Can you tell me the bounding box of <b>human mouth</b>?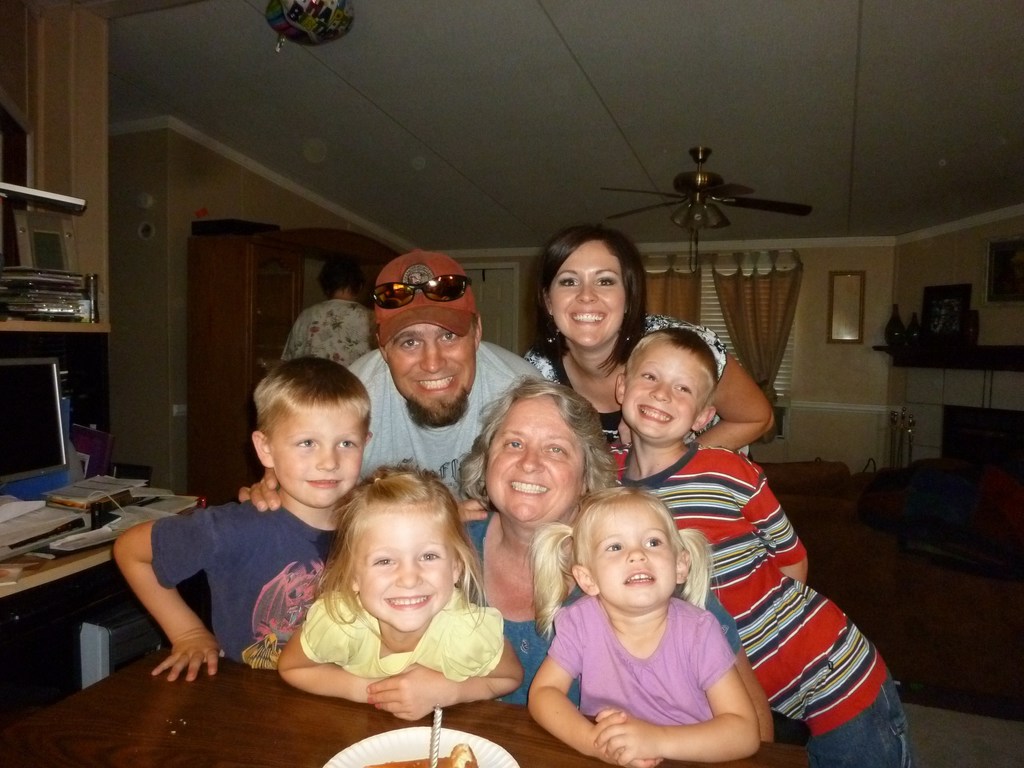
bbox=[628, 404, 677, 428].
